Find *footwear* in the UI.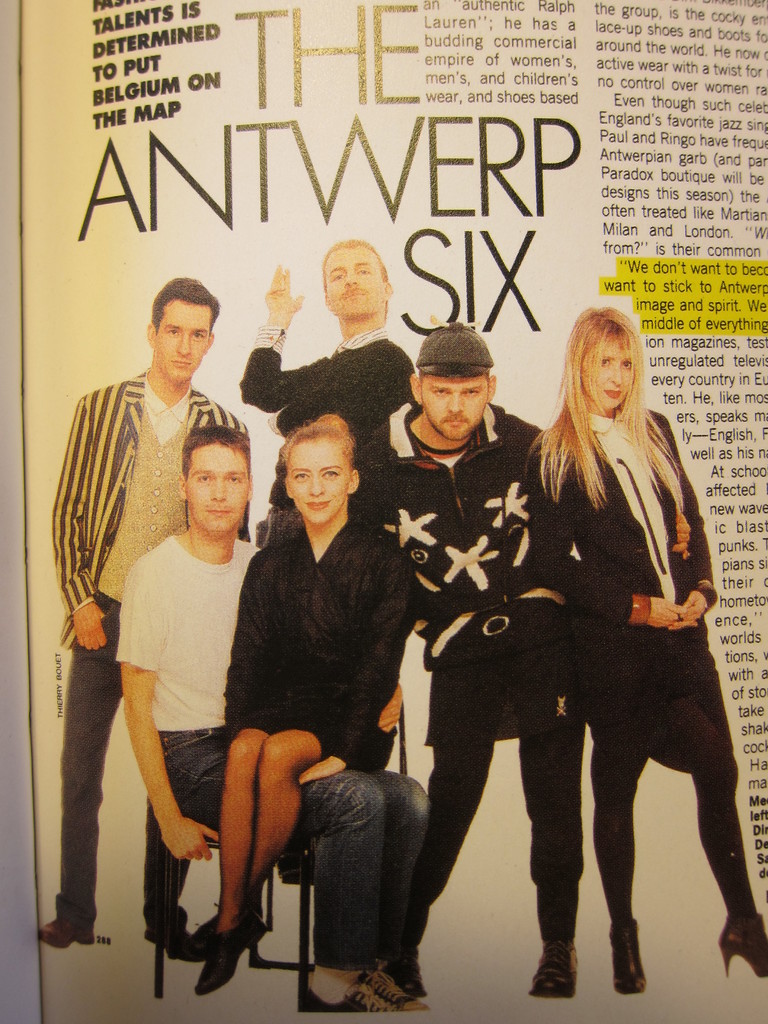
UI element at region(611, 919, 644, 998).
